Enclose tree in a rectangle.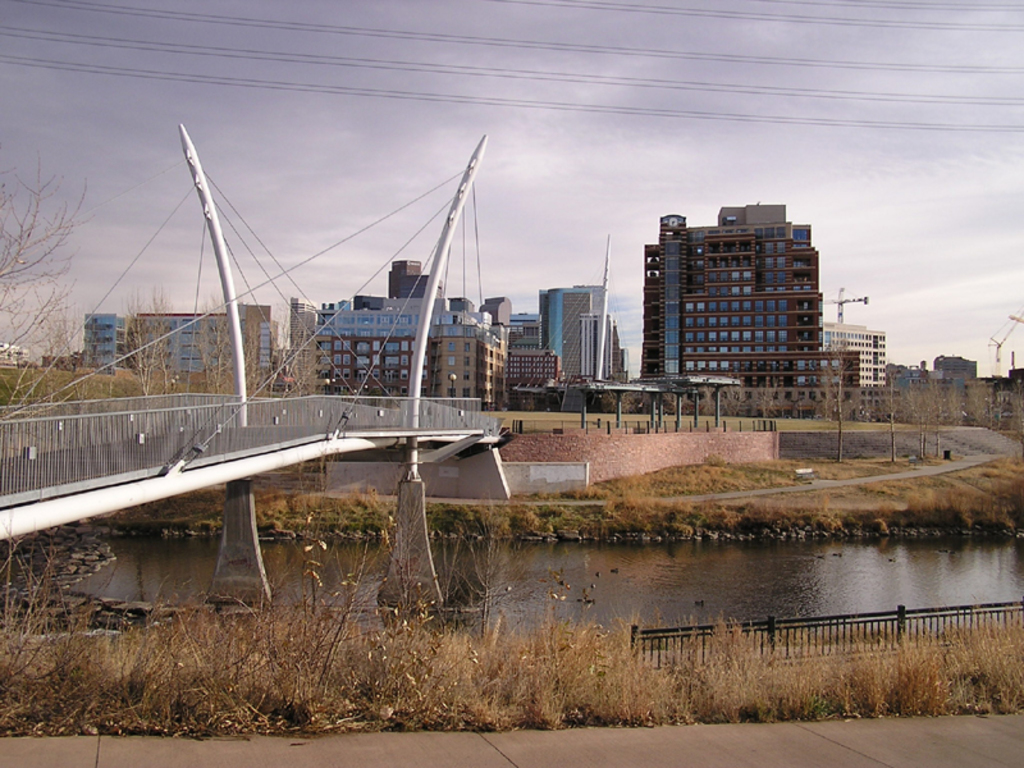
region(1, 145, 105, 357).
